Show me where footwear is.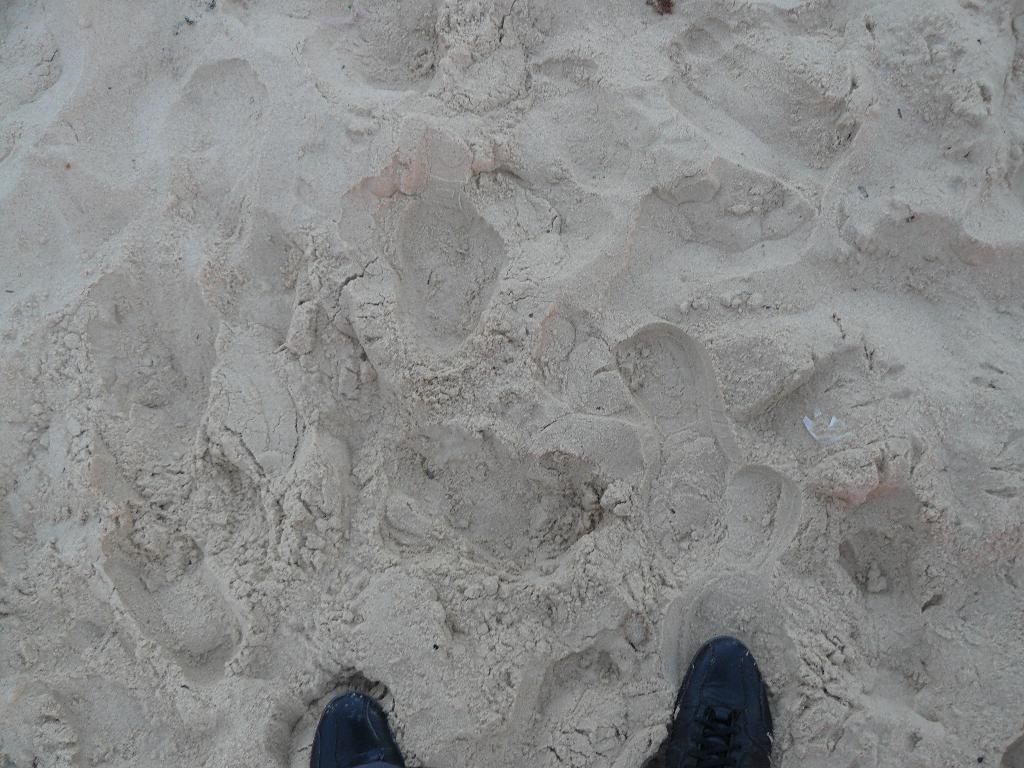
footwear is at [x1=304, y1=691, x2=401, y2=764].
